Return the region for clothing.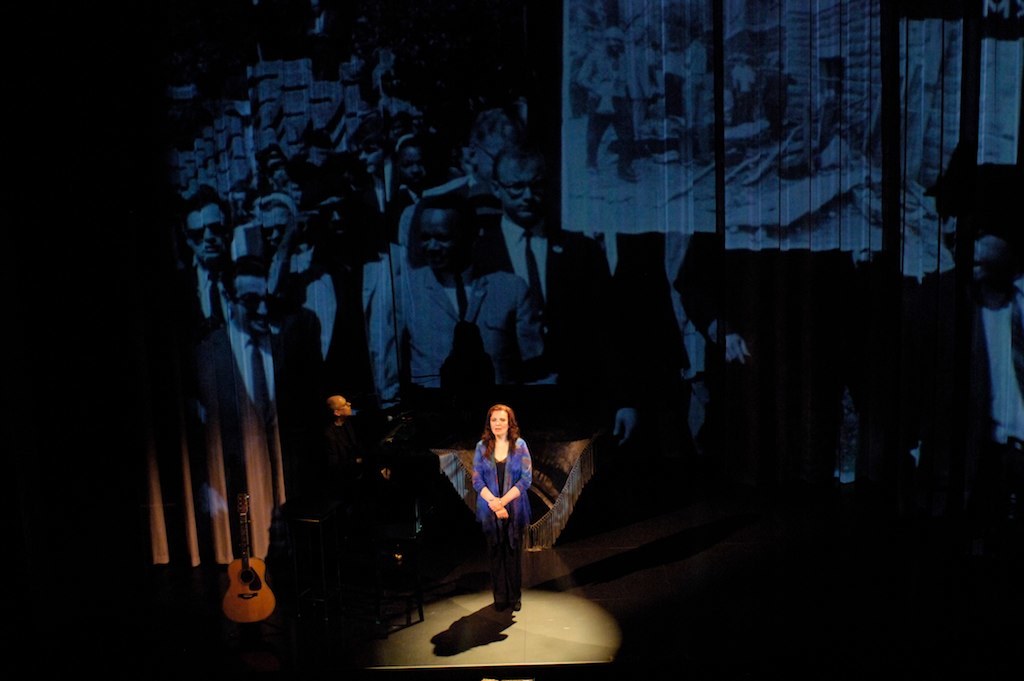
(565, 16, 846, 192).
